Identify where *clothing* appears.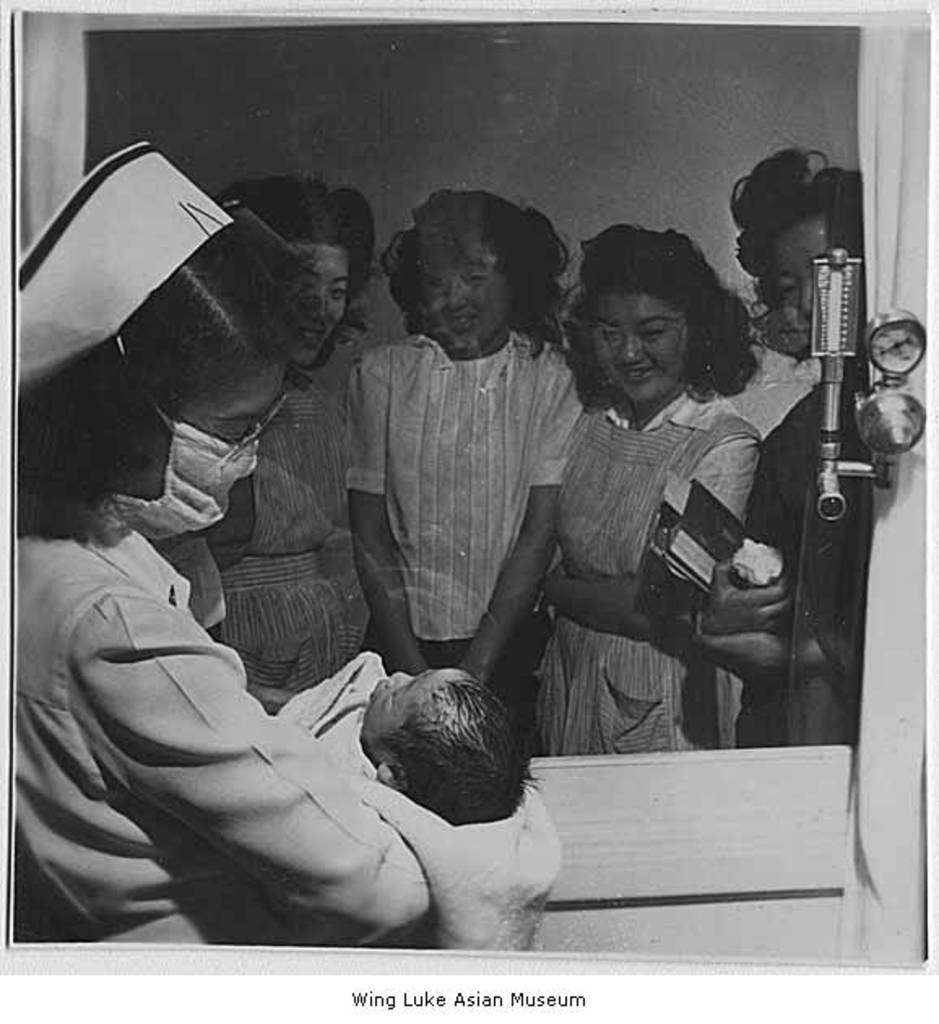
Appears at [left=206, top=366, right=366, bottom=709].
